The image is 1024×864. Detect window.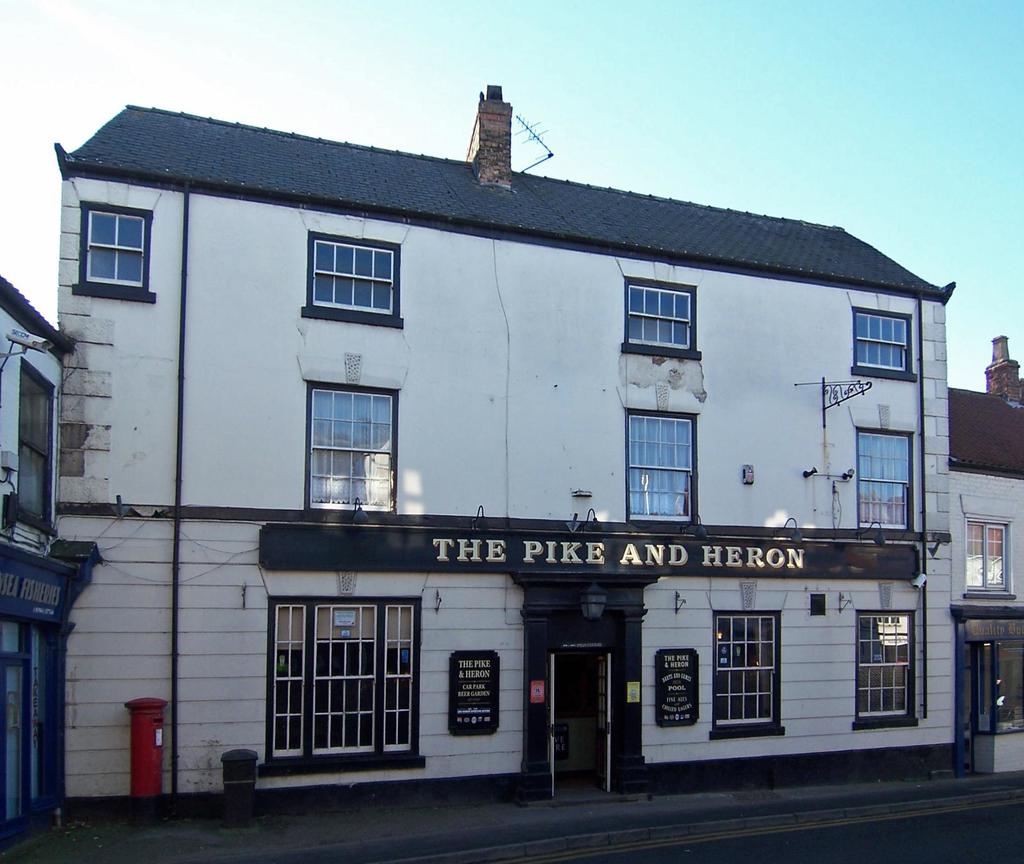
Detection: <bbox>859, 611, 908, 724</bbox>.
